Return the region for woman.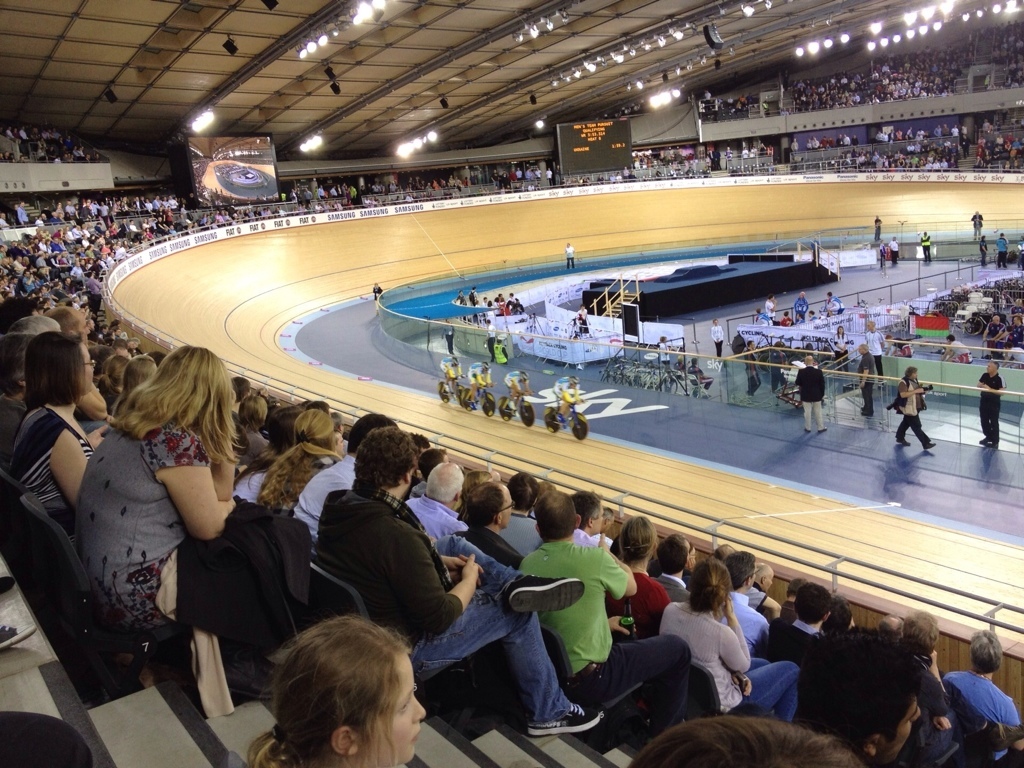
(656, 556, 805, 726).
